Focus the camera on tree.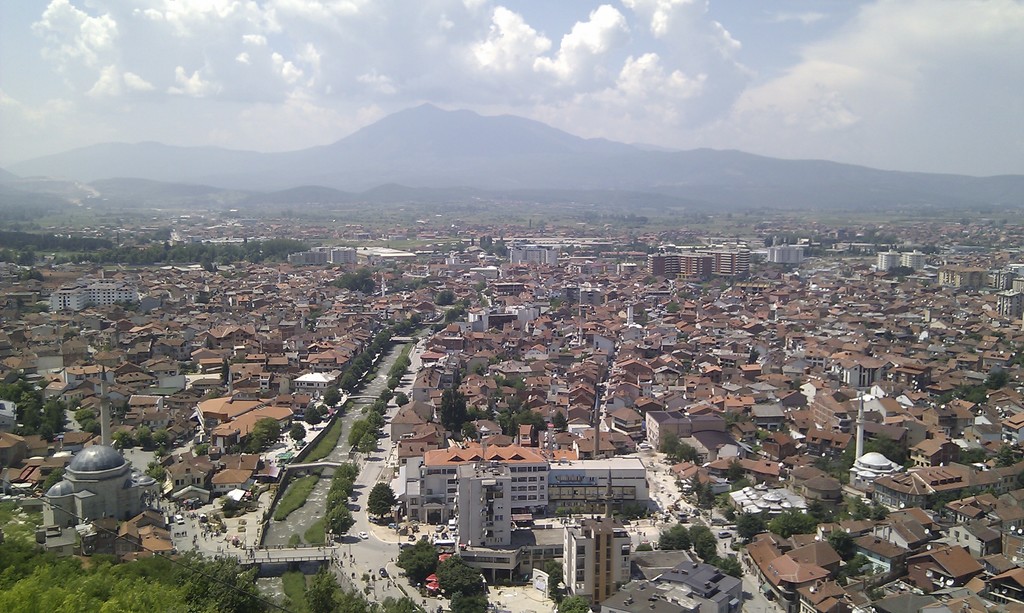
Focus region: x1=733 y1=511 x2=767 y2=537.
